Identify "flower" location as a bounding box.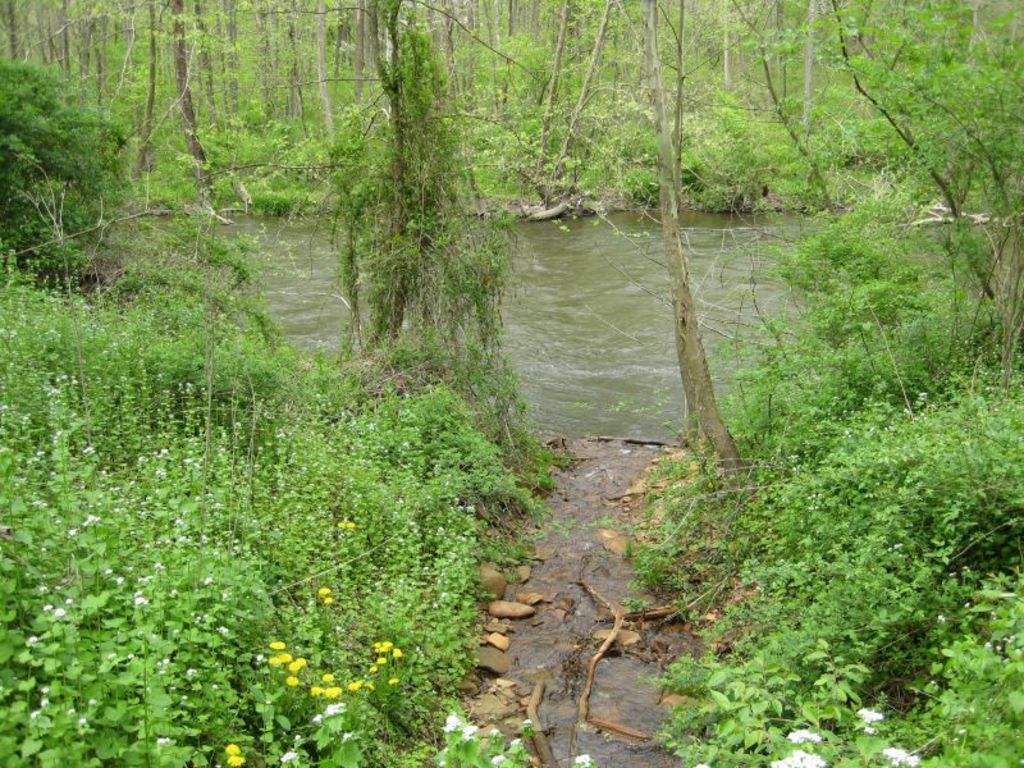
select_region(863, 728, 876, 733).
